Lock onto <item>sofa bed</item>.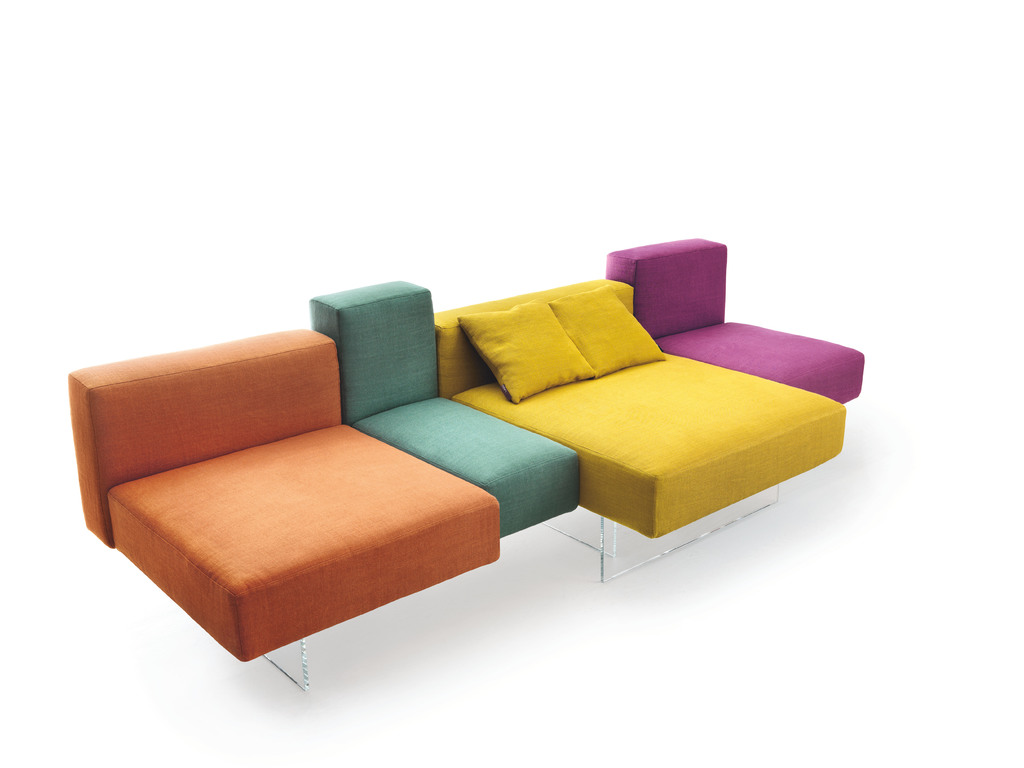
Locked: {"x1": 429, "y1": 278, "x2": 846, "y2": 587}.
